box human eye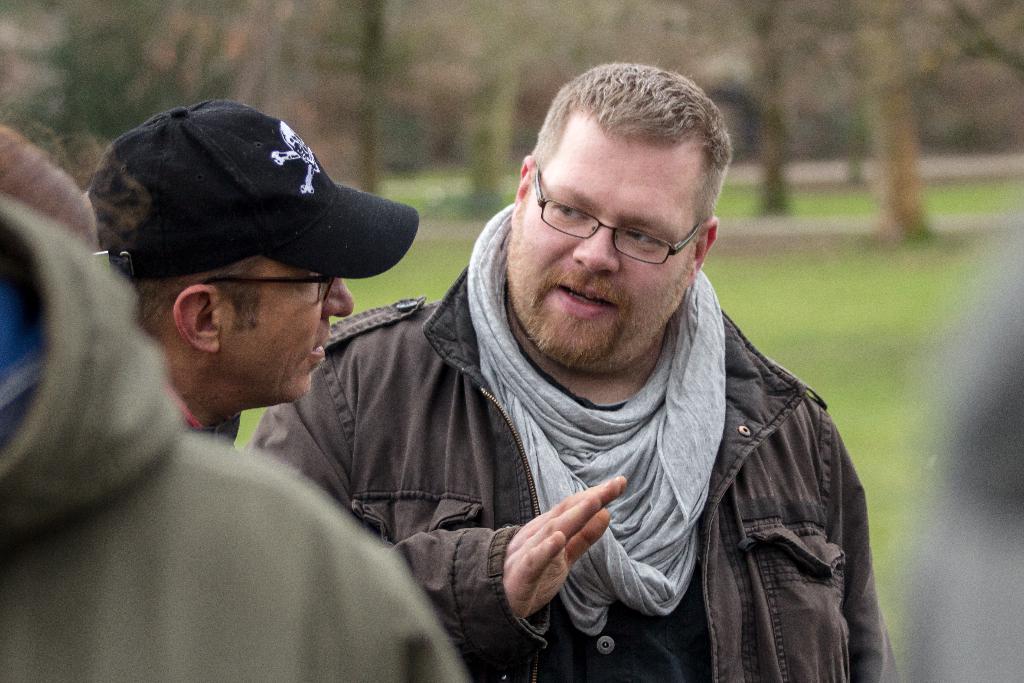
Rect(555, 204, 588, 222)
